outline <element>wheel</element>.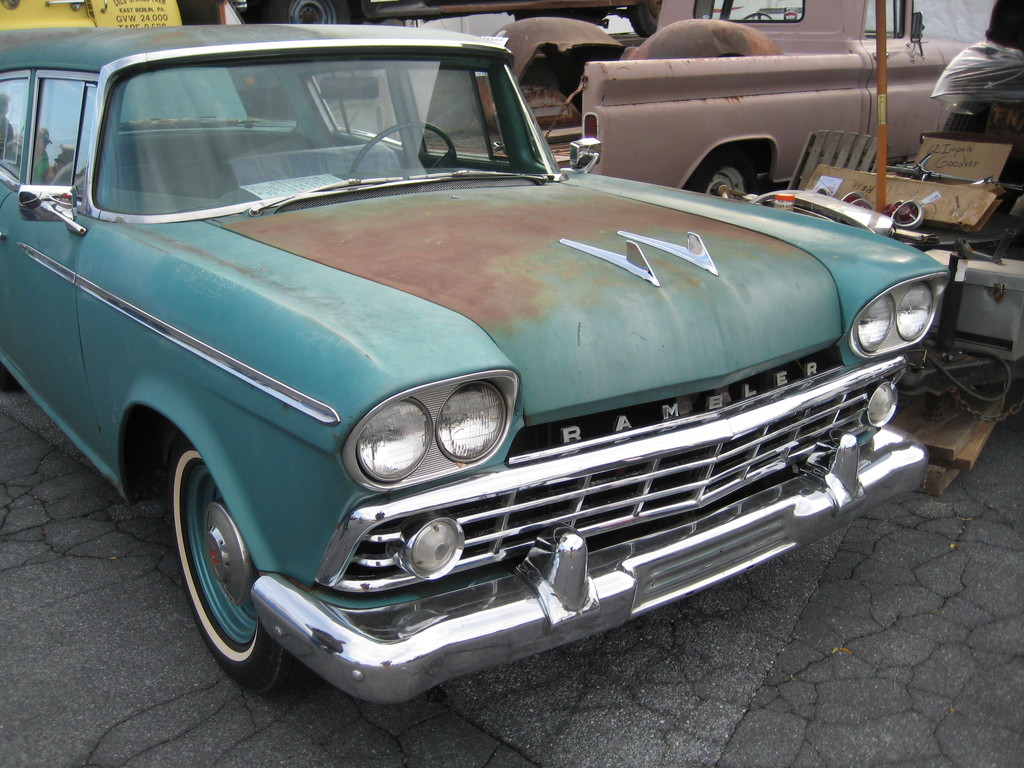
Outline: detection(694, 161, 758, 195).
